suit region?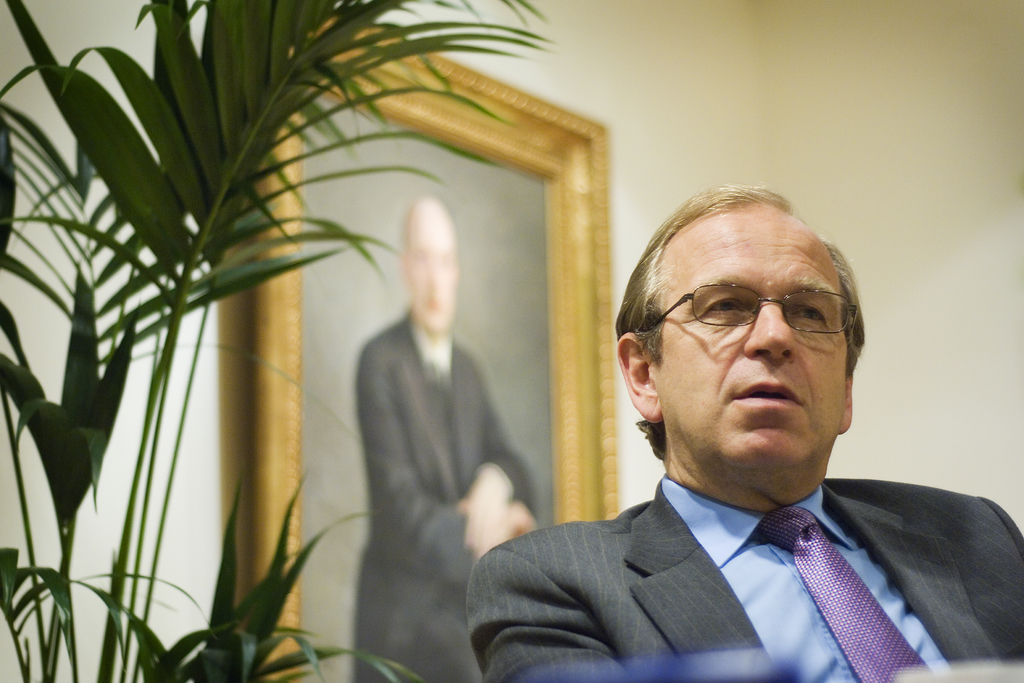
x1=447, y1=388, x2=1023, y2=680
